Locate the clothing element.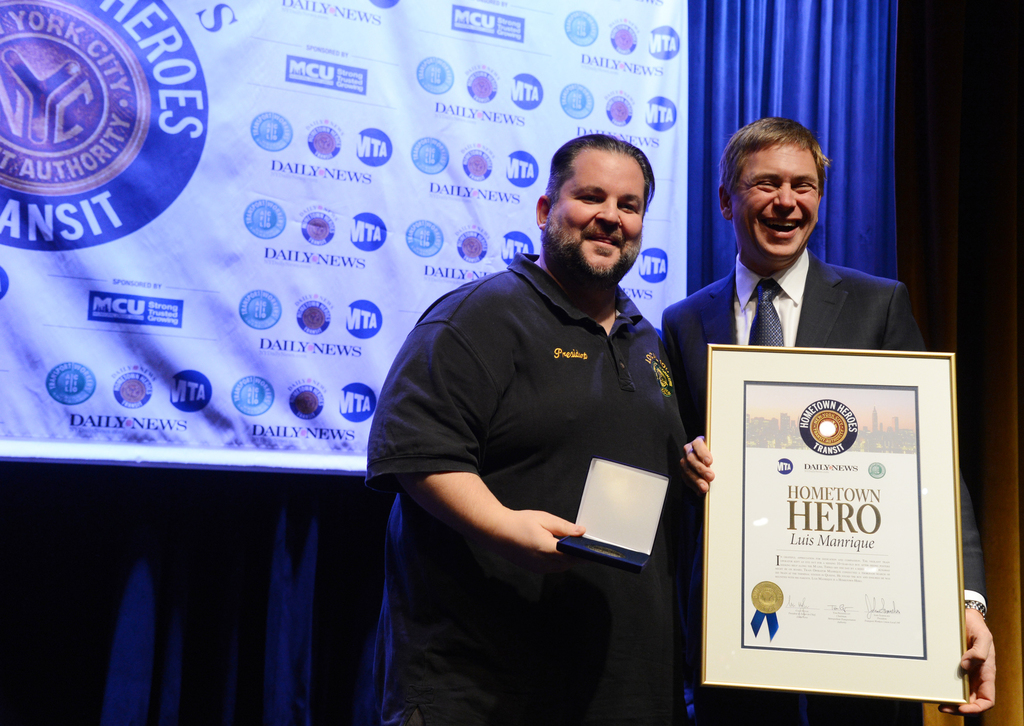
Element bbox: x1=361, y1=257, x2=679, y2=725.
